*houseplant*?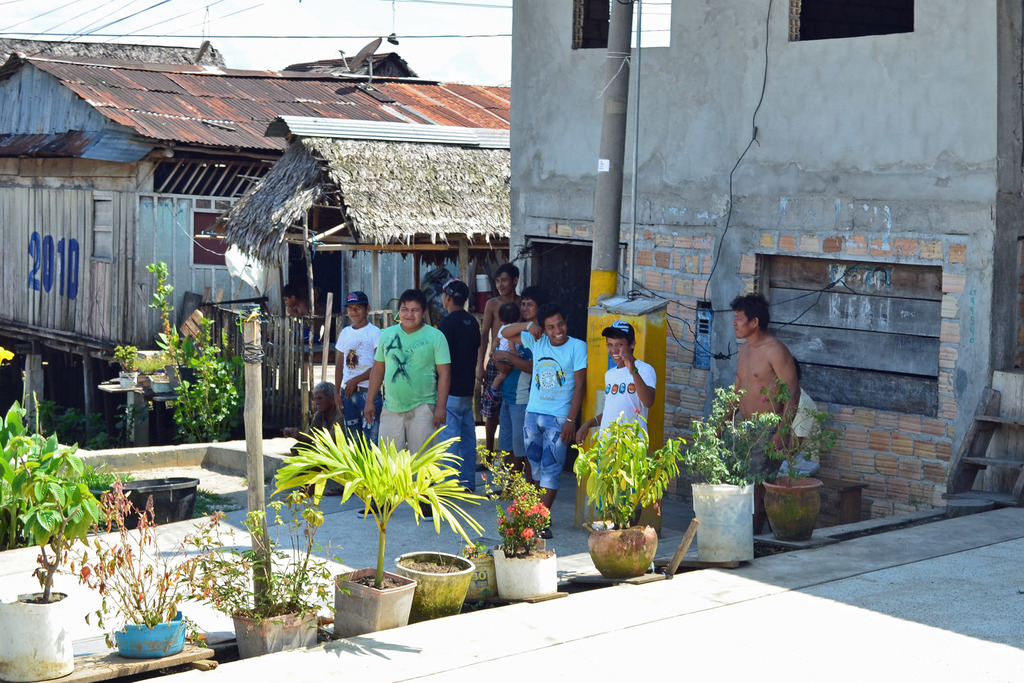
Rect(755, 375, 845, 541)
